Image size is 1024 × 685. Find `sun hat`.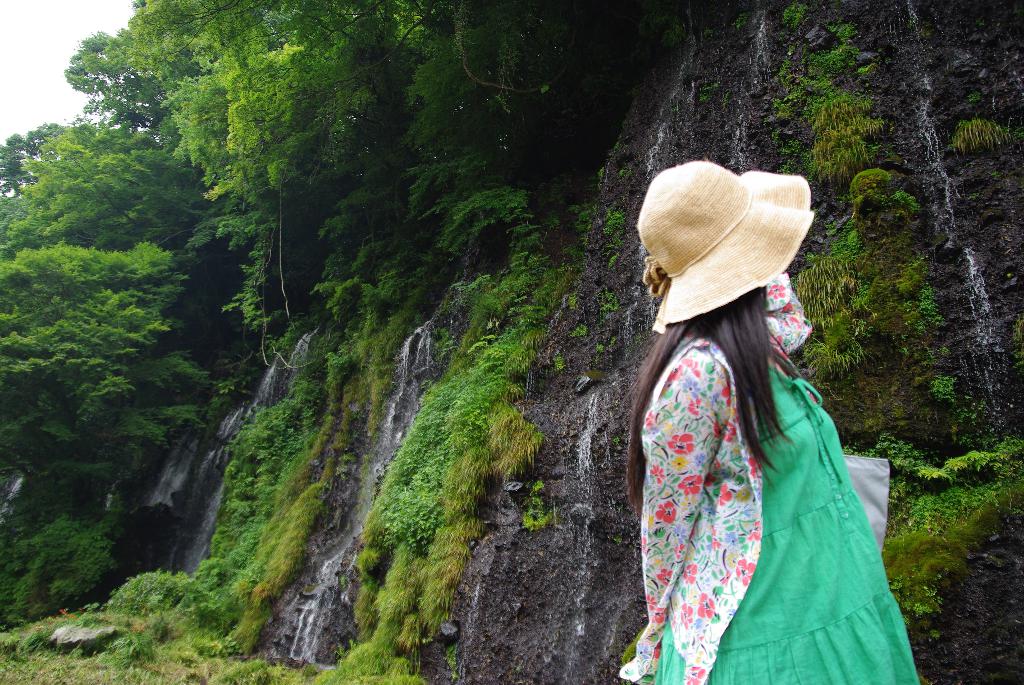
<bbox>635, 155, 819, 329</bbox>.
